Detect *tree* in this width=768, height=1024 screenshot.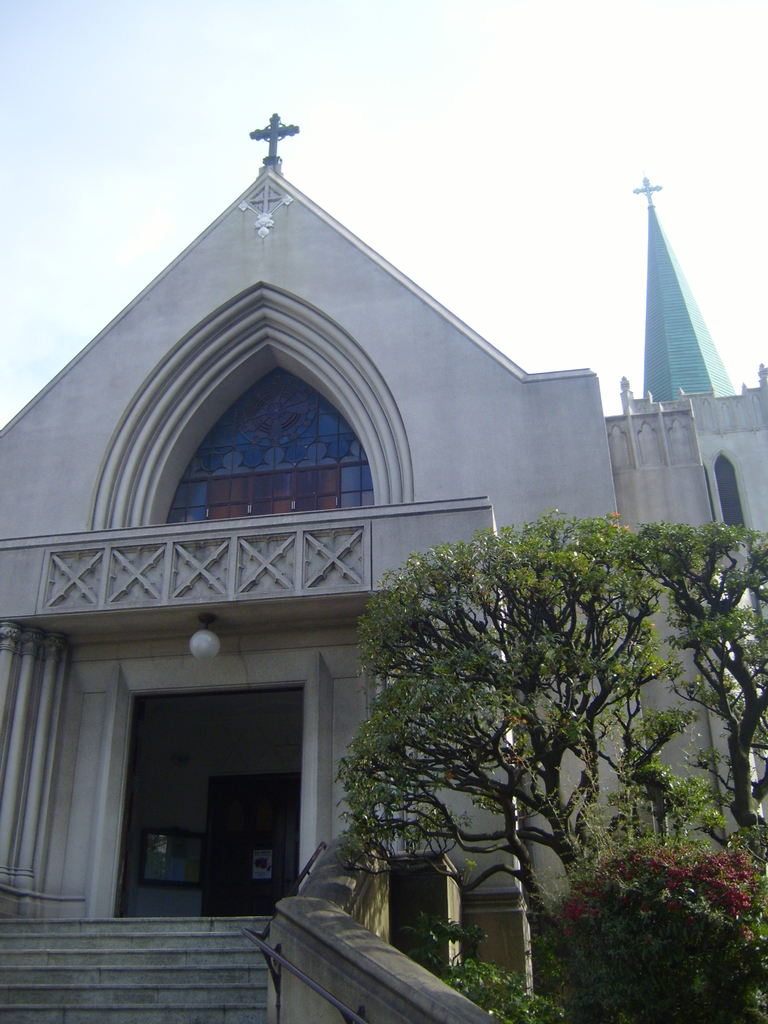
Detection: left=307, top=470, right=719, bottom=943.
